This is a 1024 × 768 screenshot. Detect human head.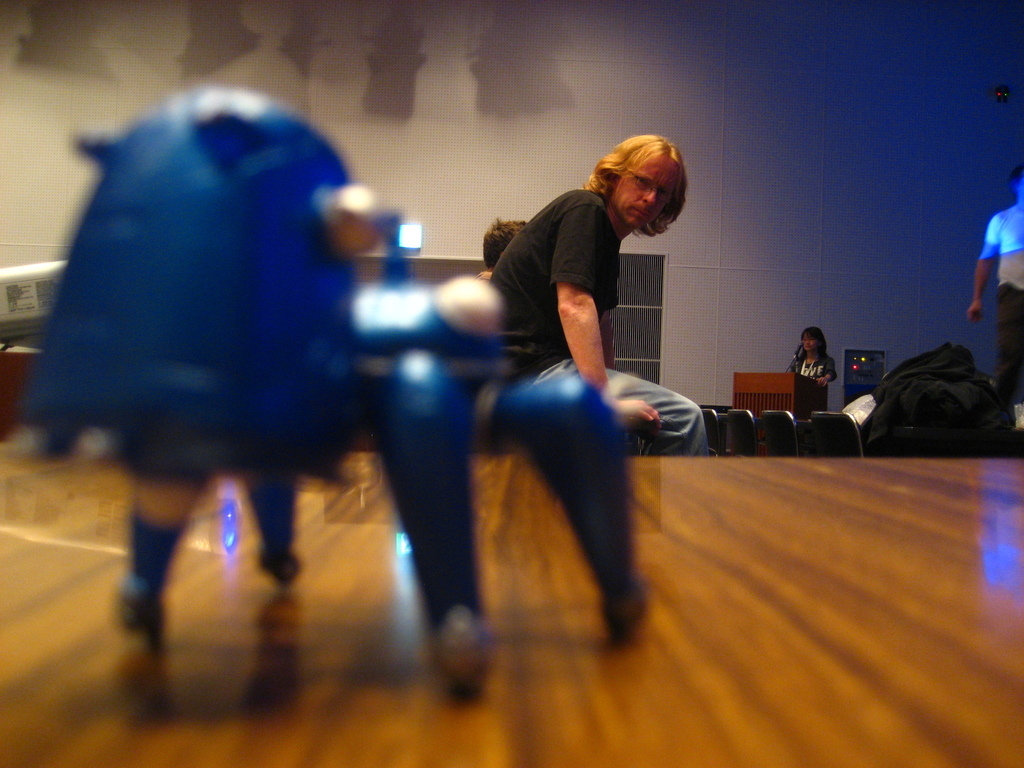
detection(591, 129, 690, 230).
